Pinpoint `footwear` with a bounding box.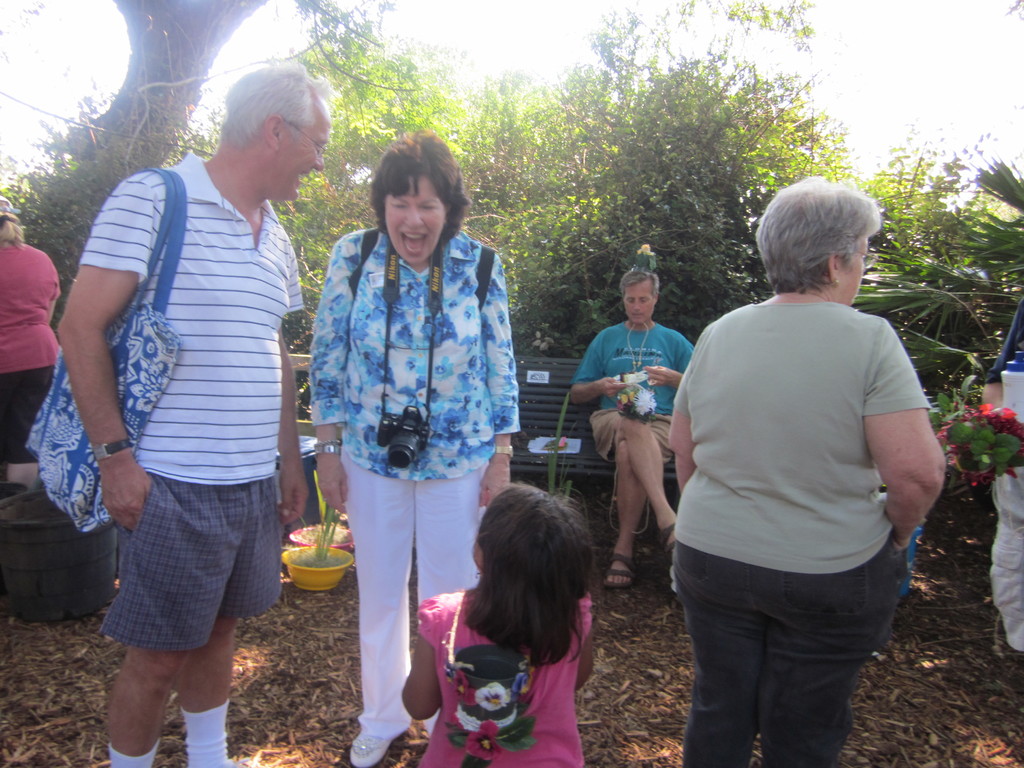
348, 721, 394, 766.
